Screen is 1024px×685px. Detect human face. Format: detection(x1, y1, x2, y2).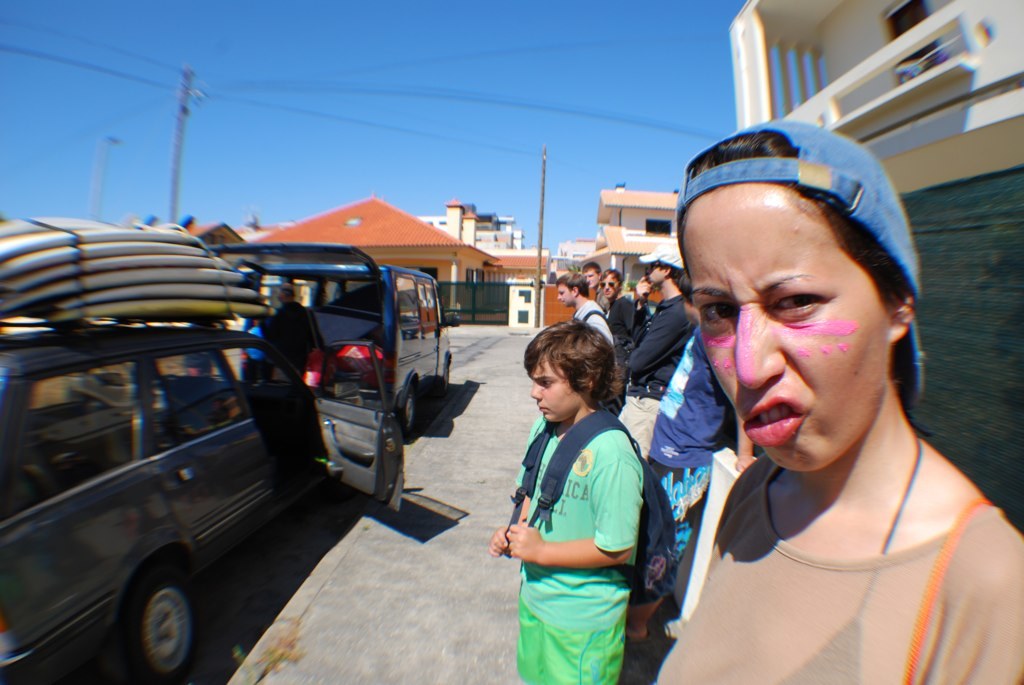
detection(676, 183, 892, 479).
